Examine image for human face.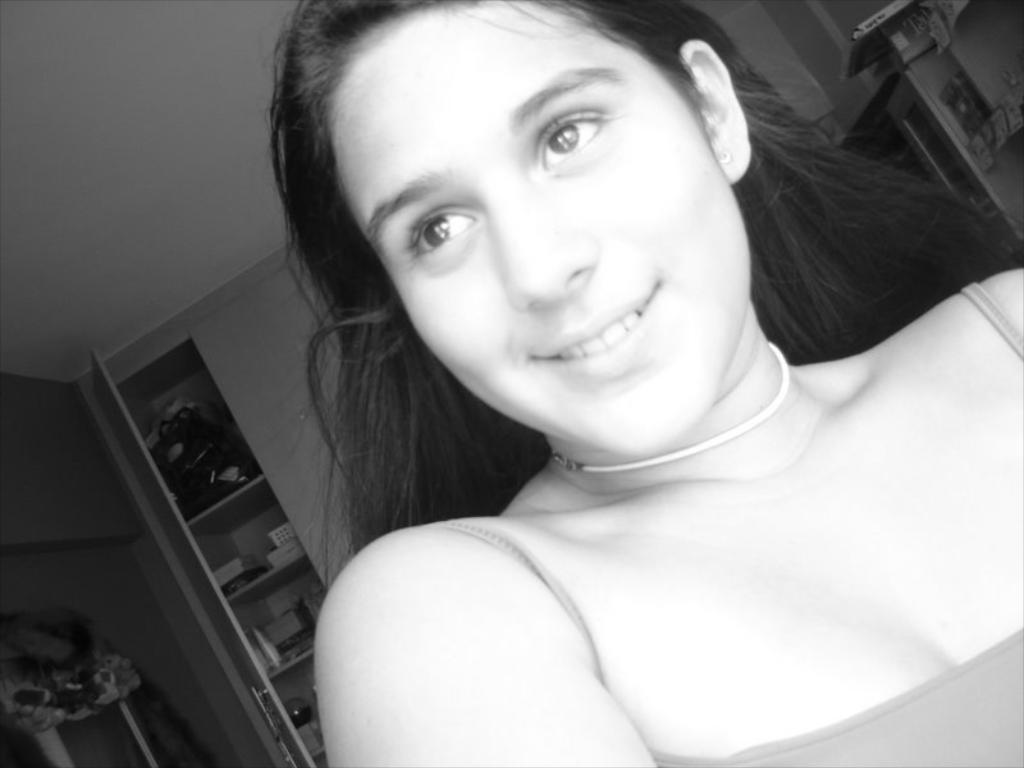
Examination result: BBox(334, 0, 750, 461).
